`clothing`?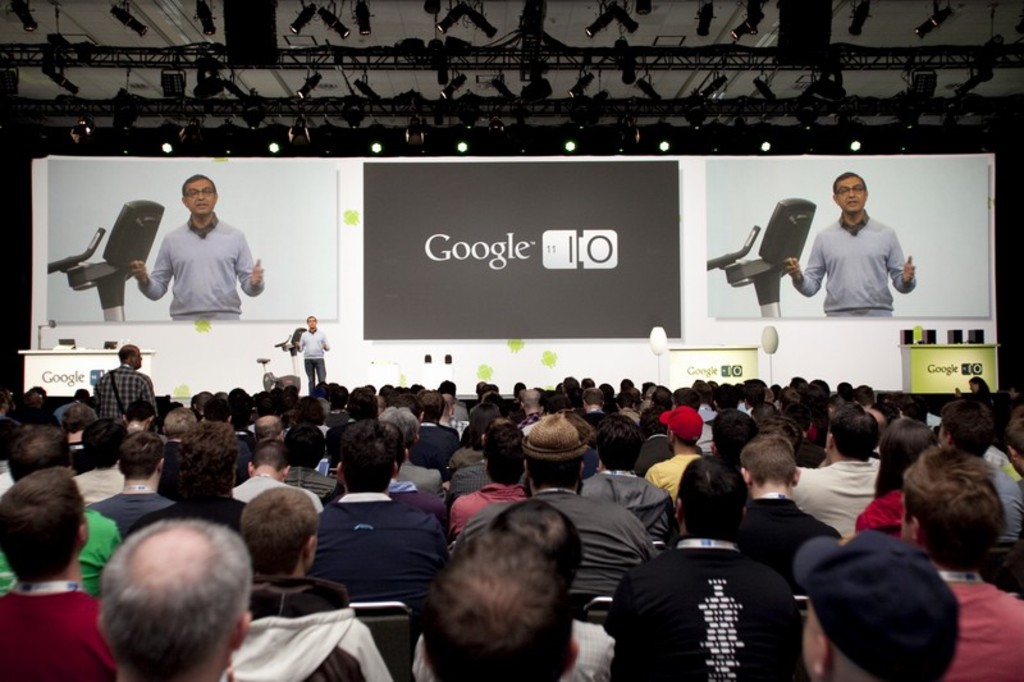
(x1=787, y1=202, x2=920, y2=312)
